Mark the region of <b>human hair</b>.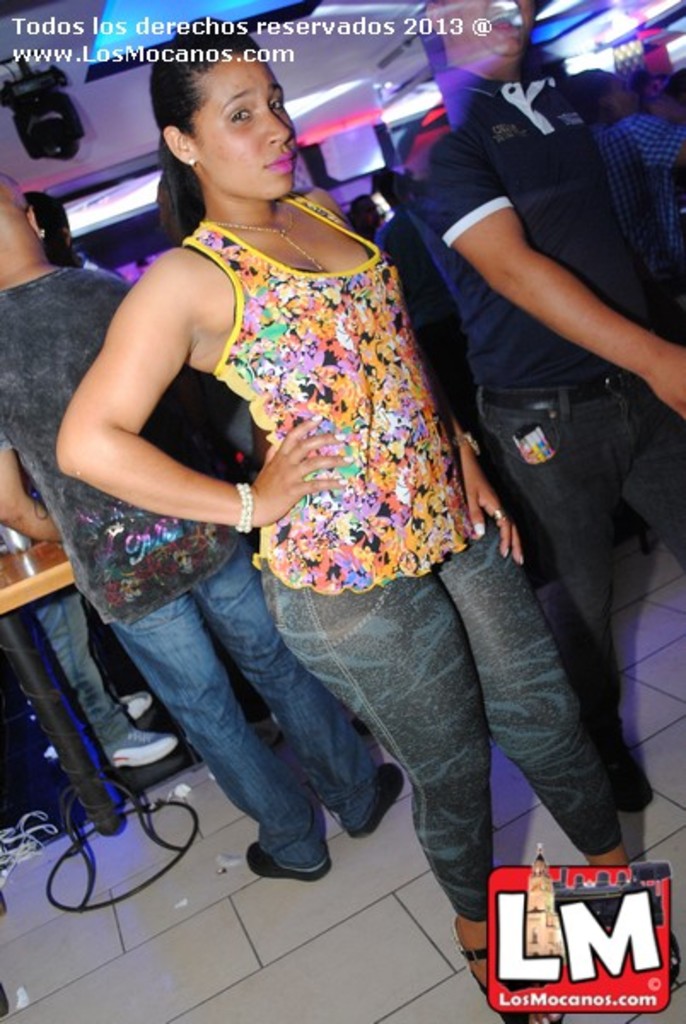
Region: rect(24, 188, 80, 270).
